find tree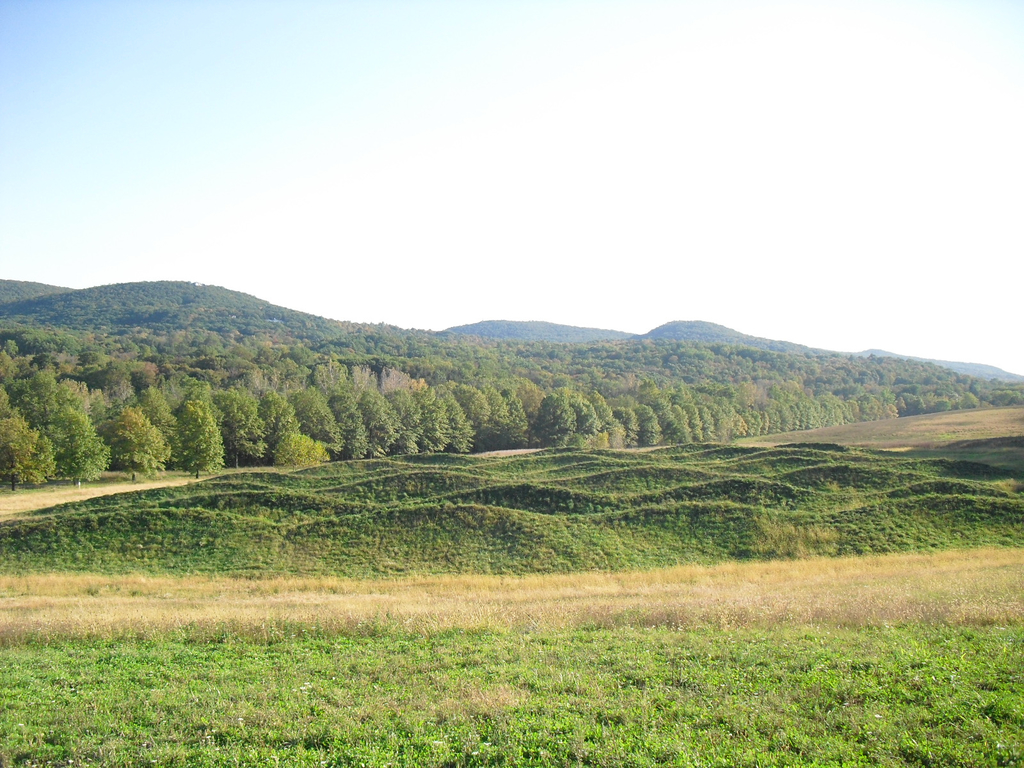
[96, 406, 174, 484]
